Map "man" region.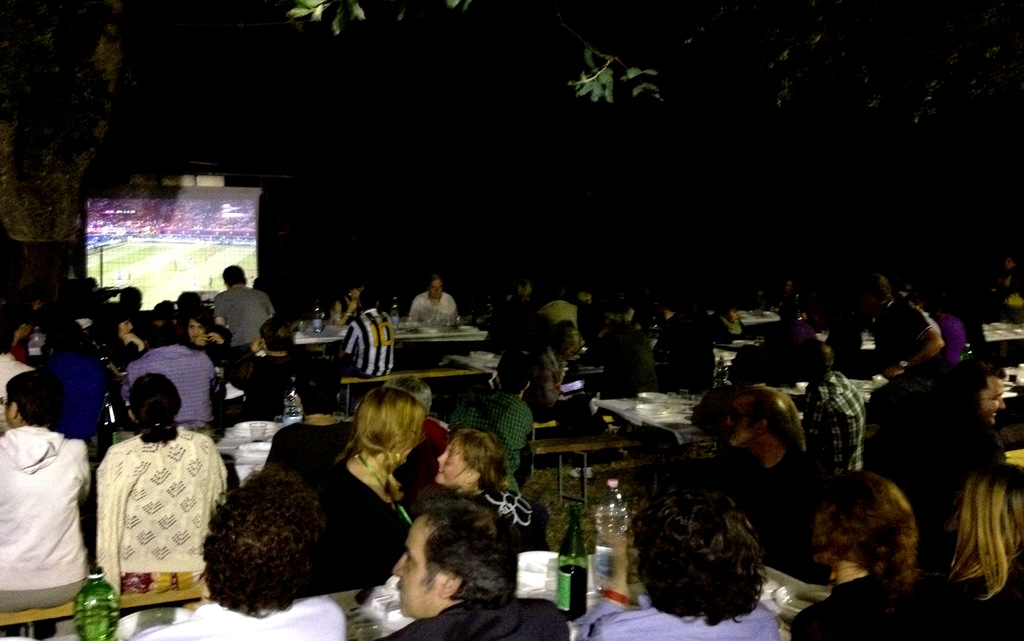
Mapped to [left=2, top=384, right=93, bottom=619].
